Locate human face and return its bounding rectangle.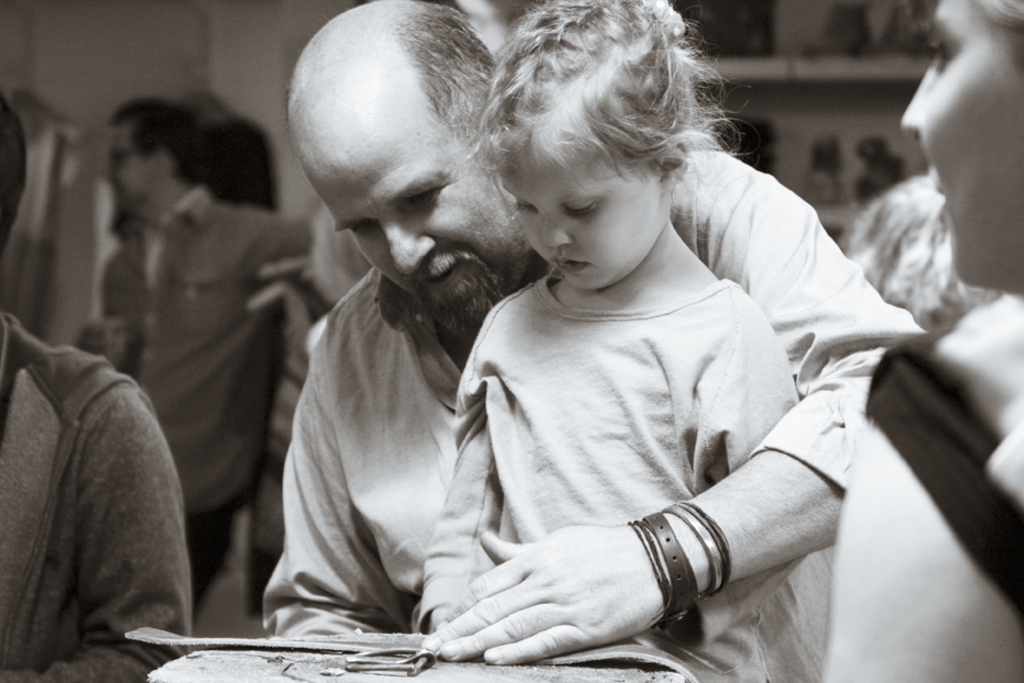
detection(303, 126, 537, 334).
